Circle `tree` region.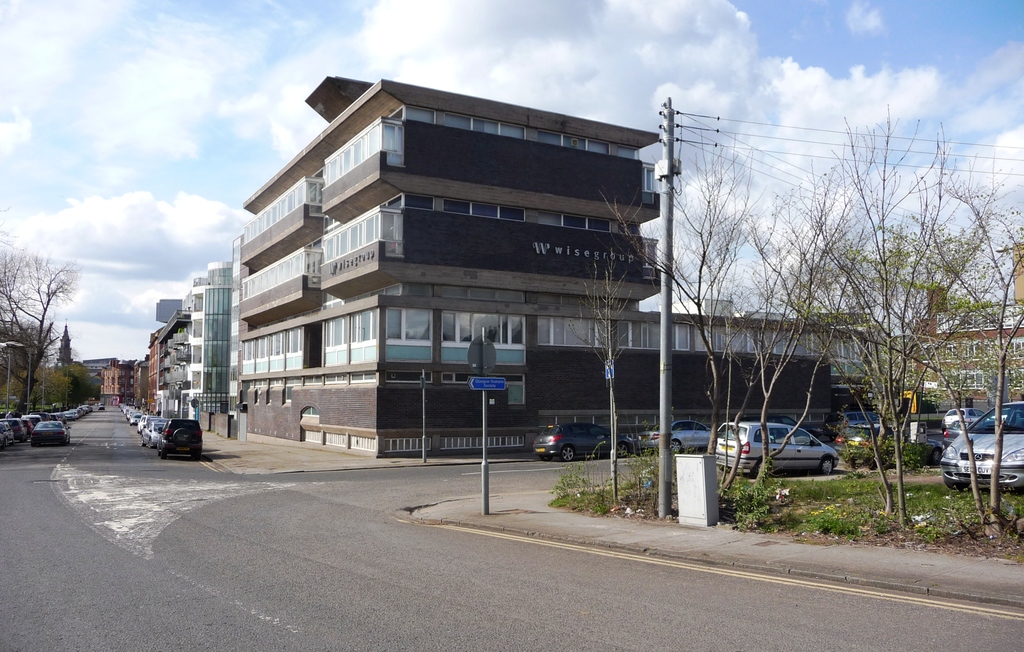
Region: [x1=3, y1=222, x2=83, y2=430].
